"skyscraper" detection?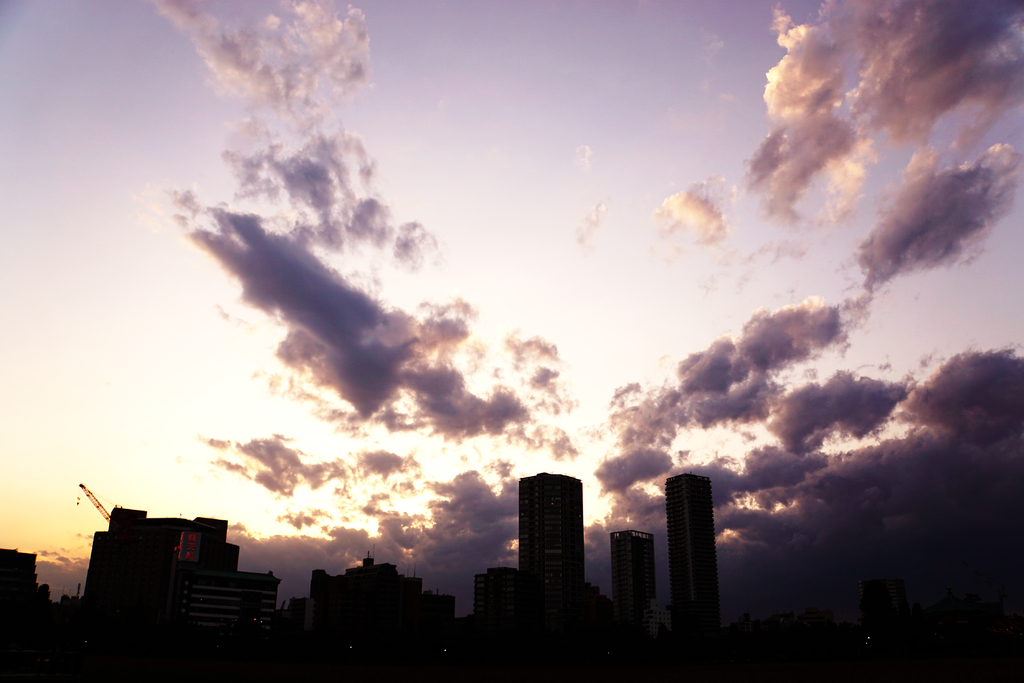
(610, 528, 652, 638)
